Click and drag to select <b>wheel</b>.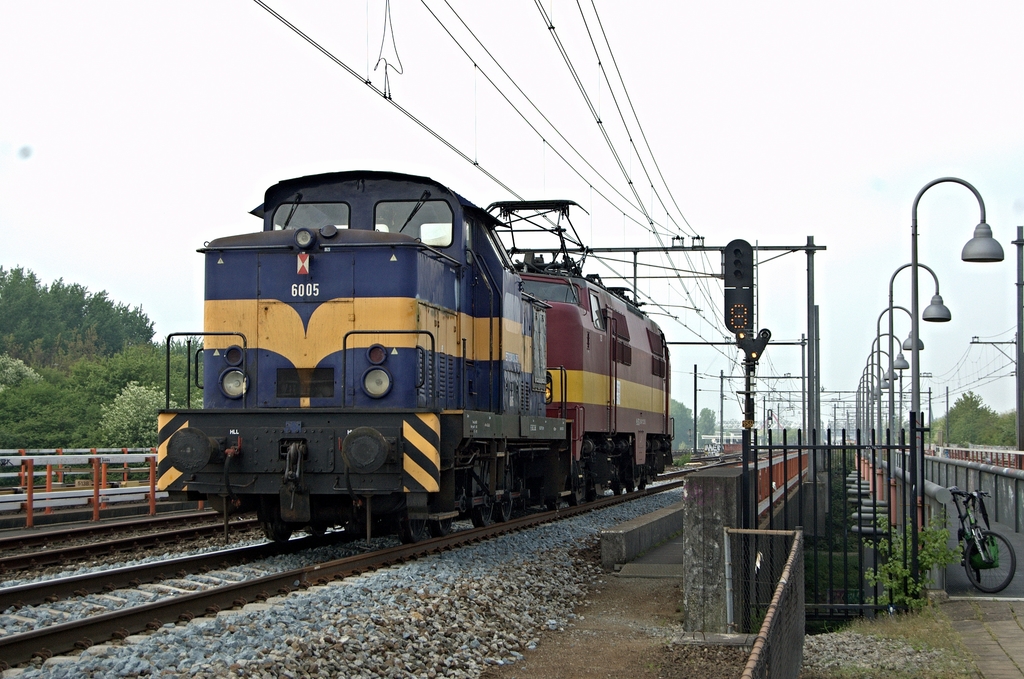
Selection: [609, 470, 621, 498].
